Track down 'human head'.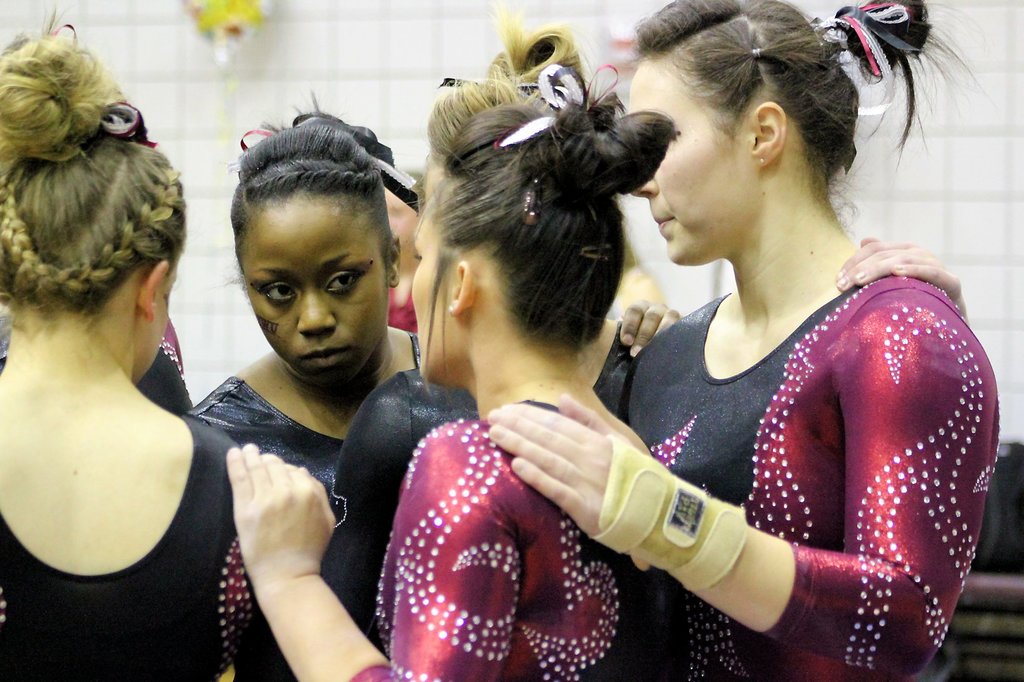
Tracked to x1=619 y1=0 x2=986 y2=269.
